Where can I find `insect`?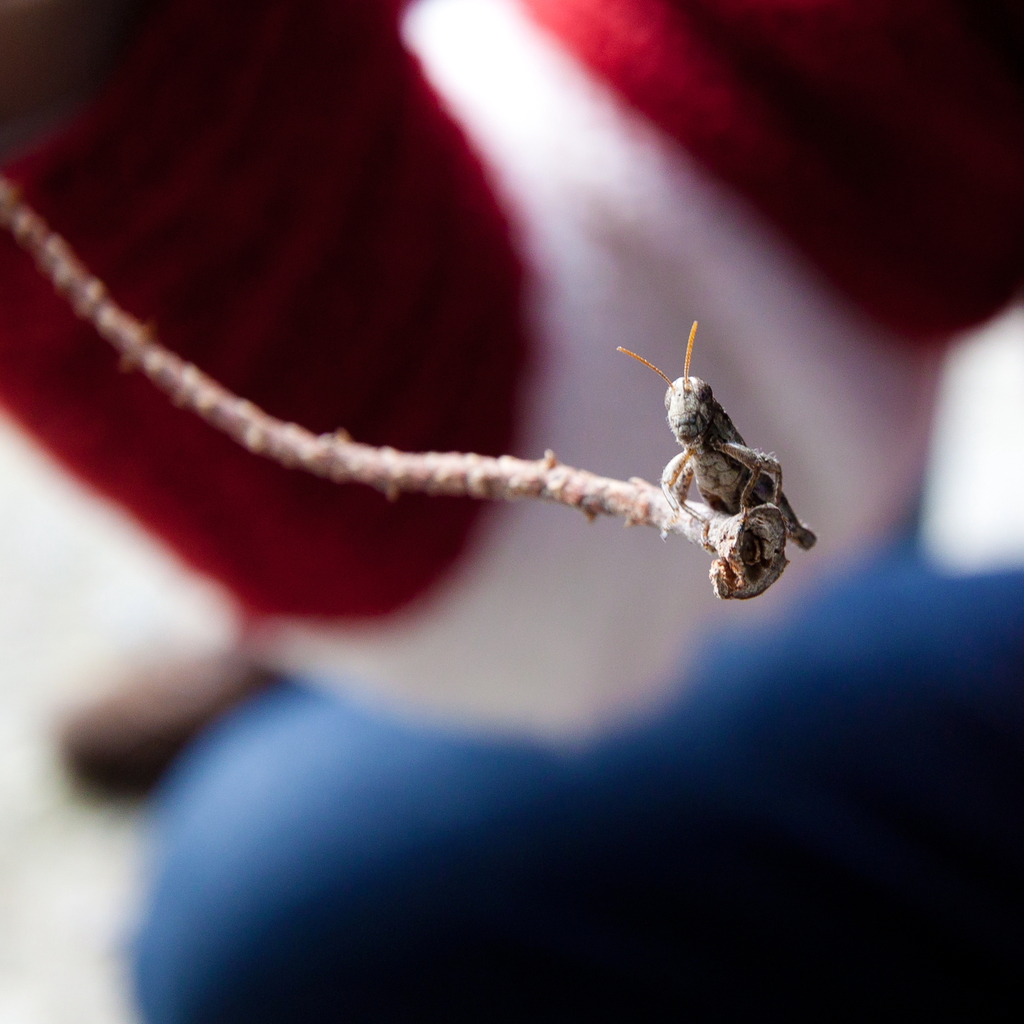
You can find it at l=617, t=318, r=817, b=598.
